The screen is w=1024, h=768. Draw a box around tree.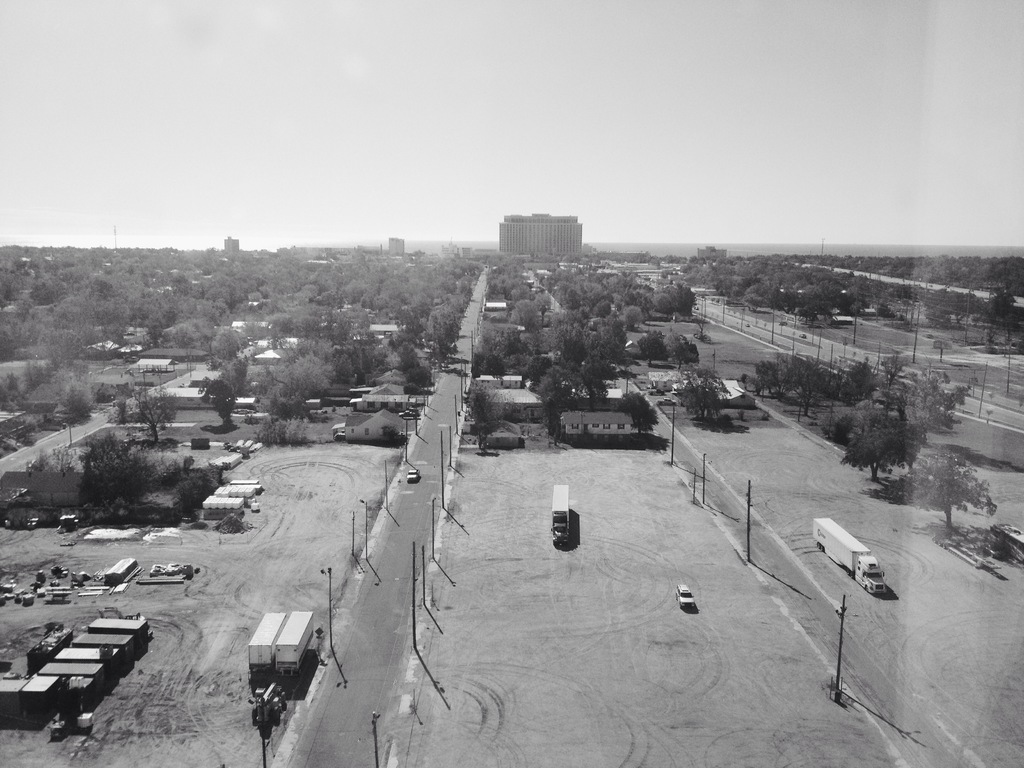
x1=659, y1=333, x2=700, y2=368.
